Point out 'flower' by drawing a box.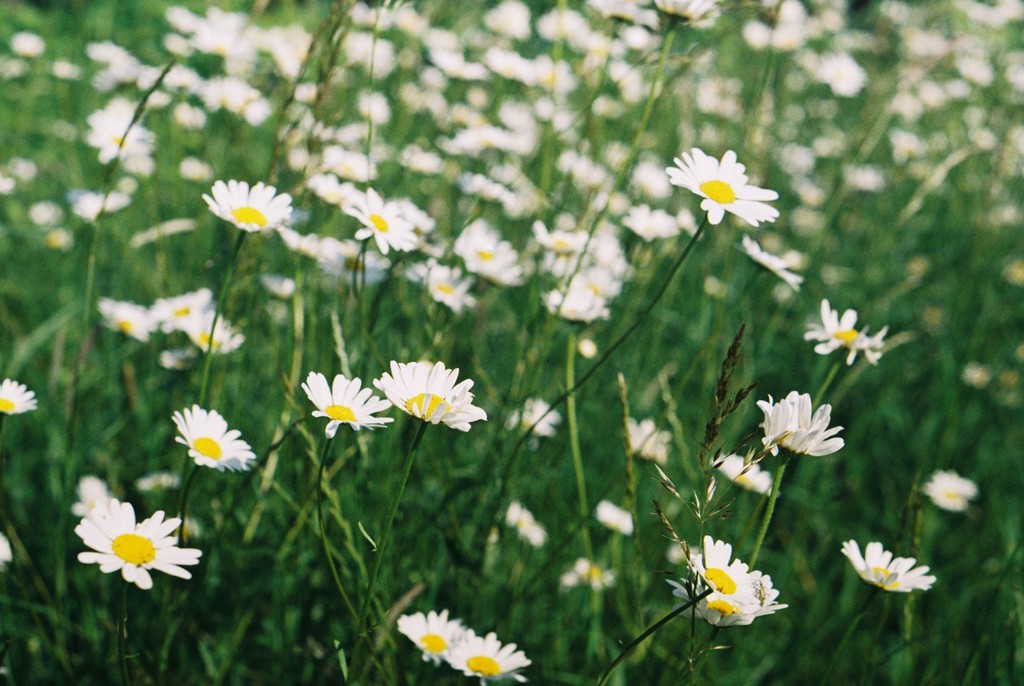
Rect(72, 491, 210, 597).
